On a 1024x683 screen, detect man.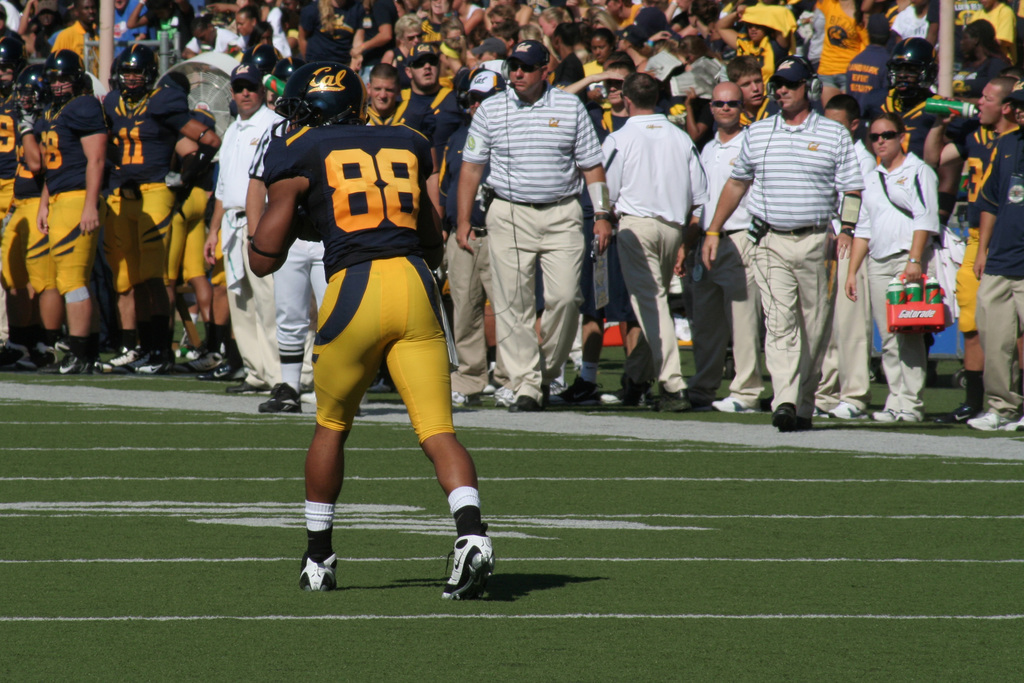
{"left": 242, "top": 61, "right": 493, "bottom": 607}.
